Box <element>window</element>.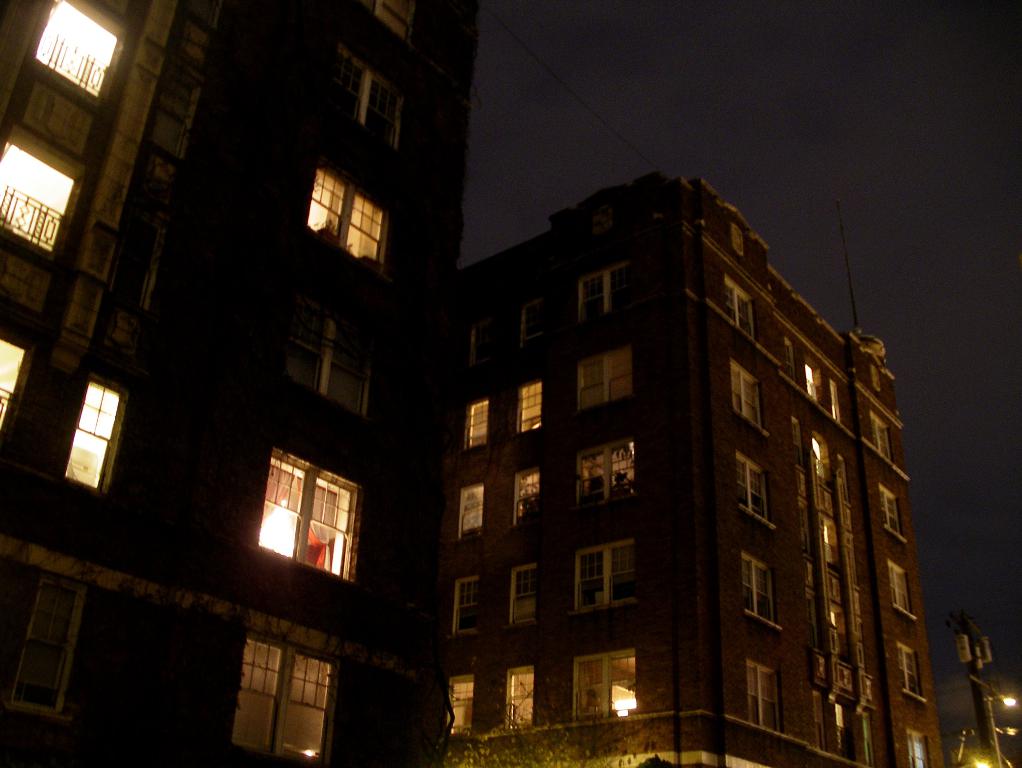
[x1=257, y1=444, x2=367, y2=587].
